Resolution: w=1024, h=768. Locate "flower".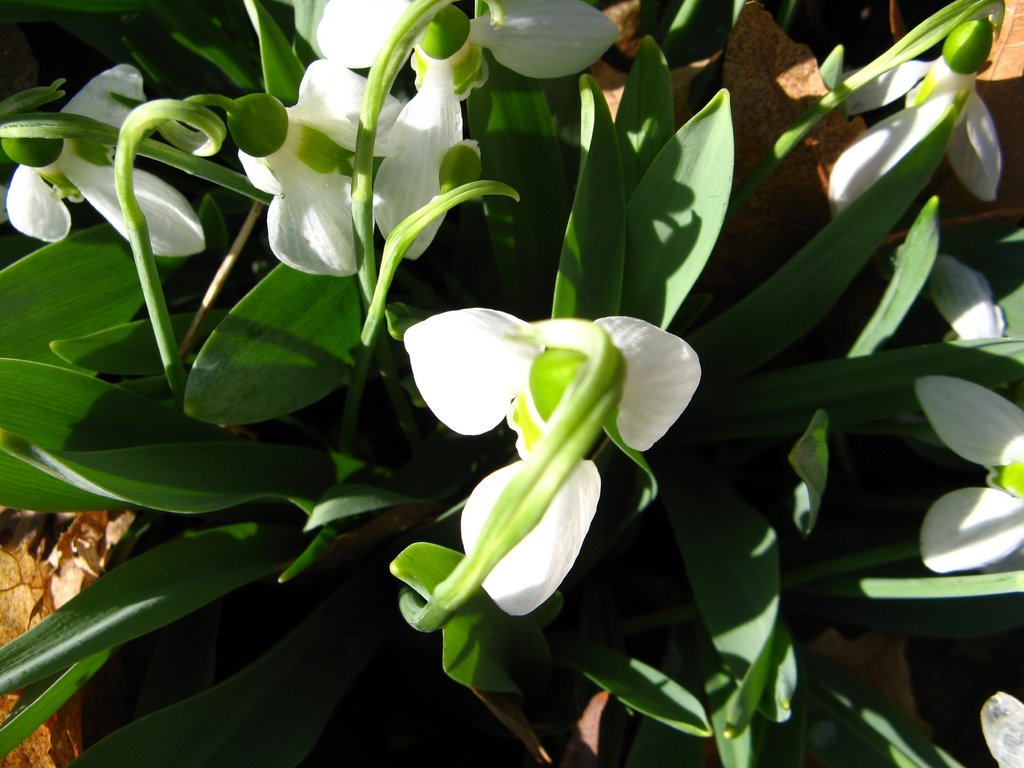
detection(903, 383, 1023, 563).
